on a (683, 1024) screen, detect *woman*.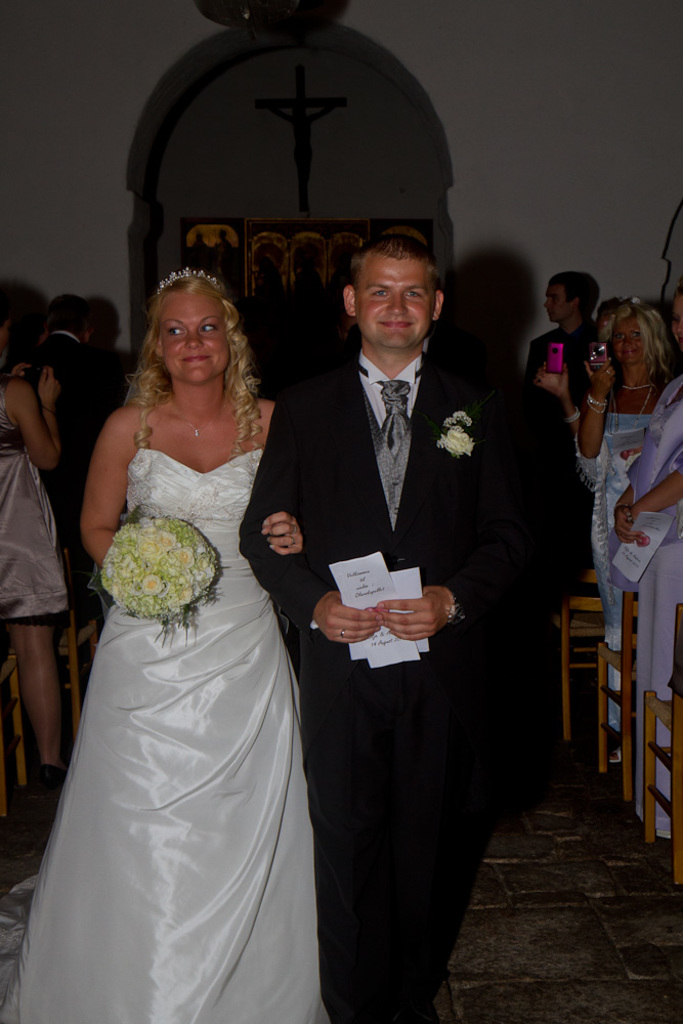
{"x1": 19, "y1": 276, "x2": 326, "y2": 1011}.
